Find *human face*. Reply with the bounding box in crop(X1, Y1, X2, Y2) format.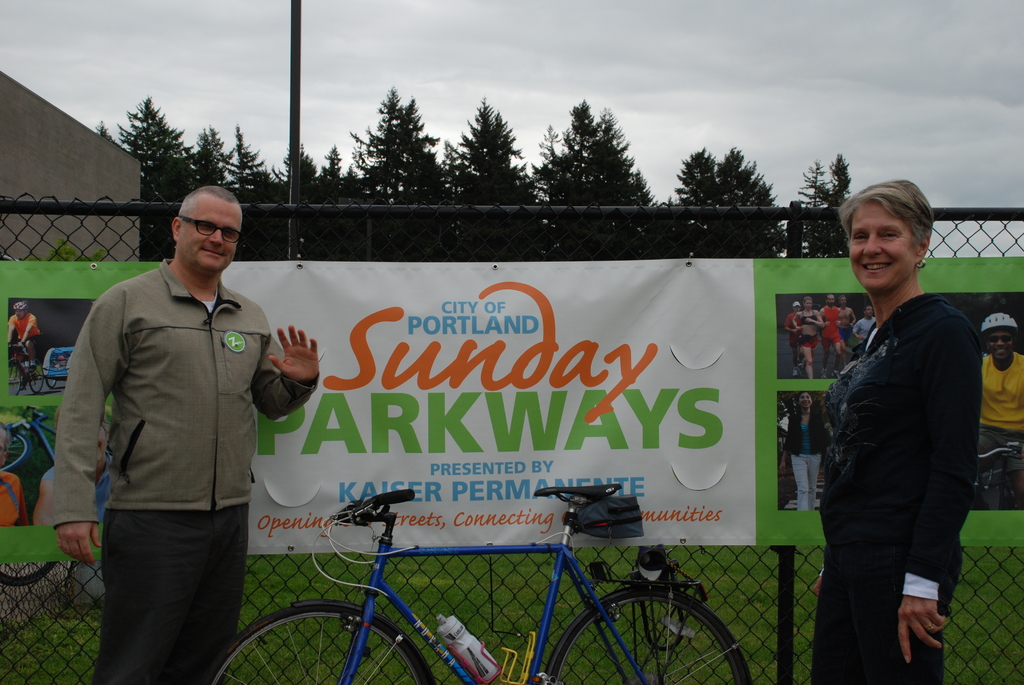
crop(173, 195, 244, 281).
